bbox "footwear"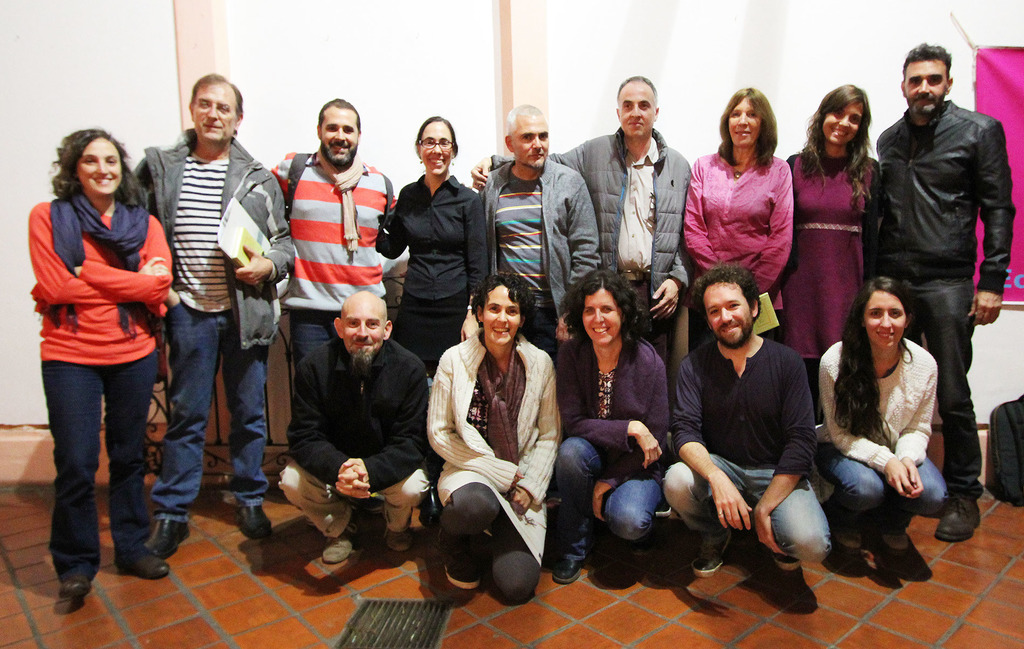
{"x1": 317, "y1": 540, "x2": 354, "y2": 562}
